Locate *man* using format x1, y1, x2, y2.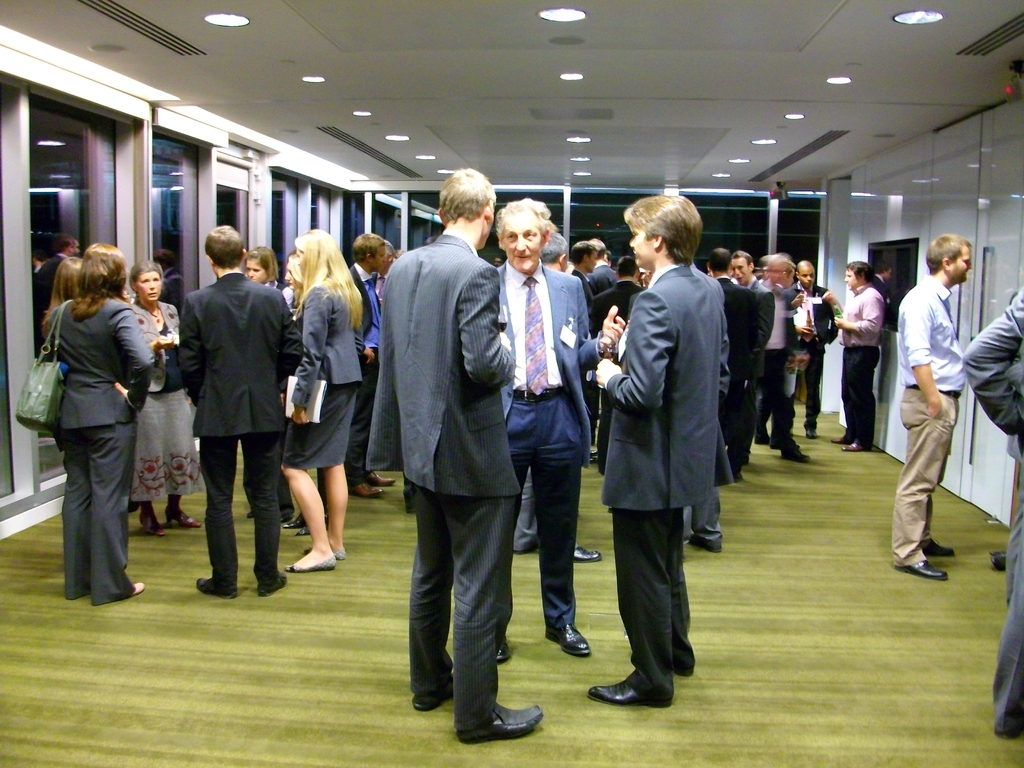
738, 255, 813, 452.
